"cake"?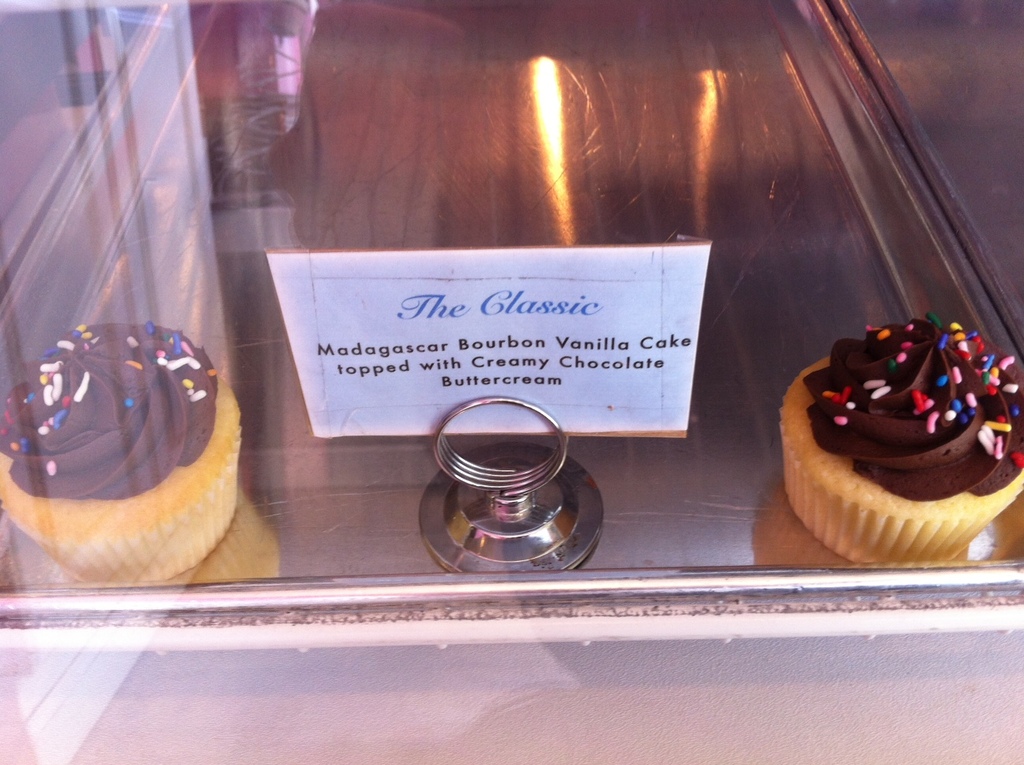
(0,318,241,584)
